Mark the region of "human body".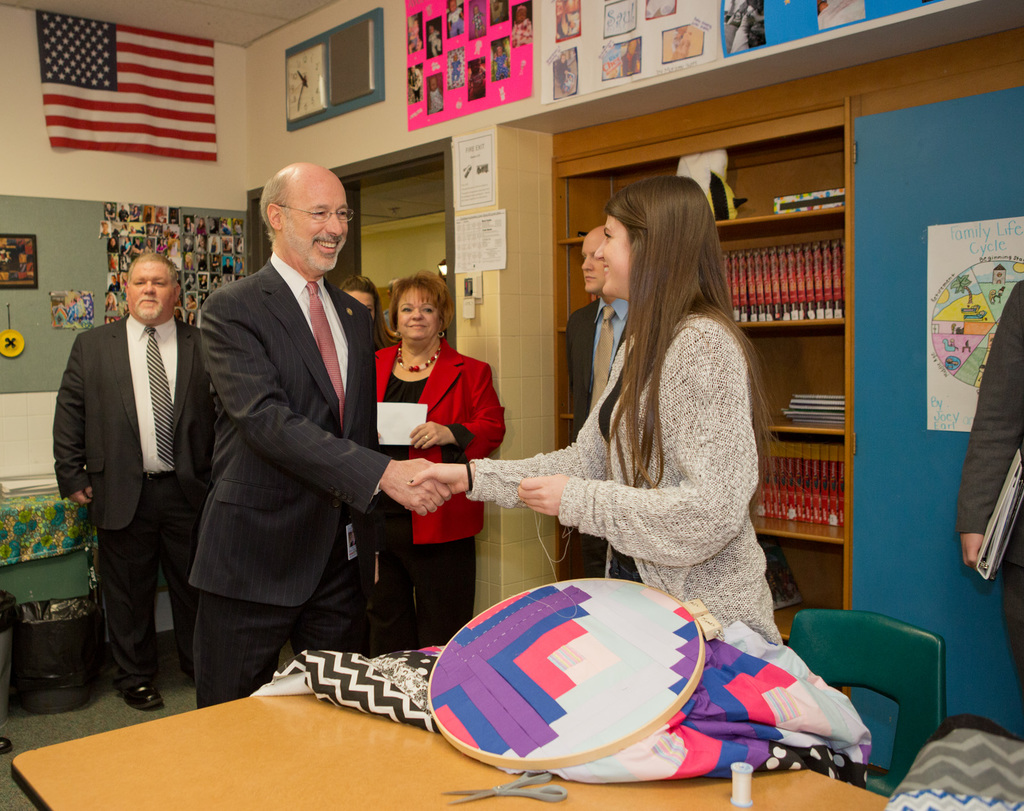
Region: pyautogui.locateOnScreen(233, 220, 241, 233).
